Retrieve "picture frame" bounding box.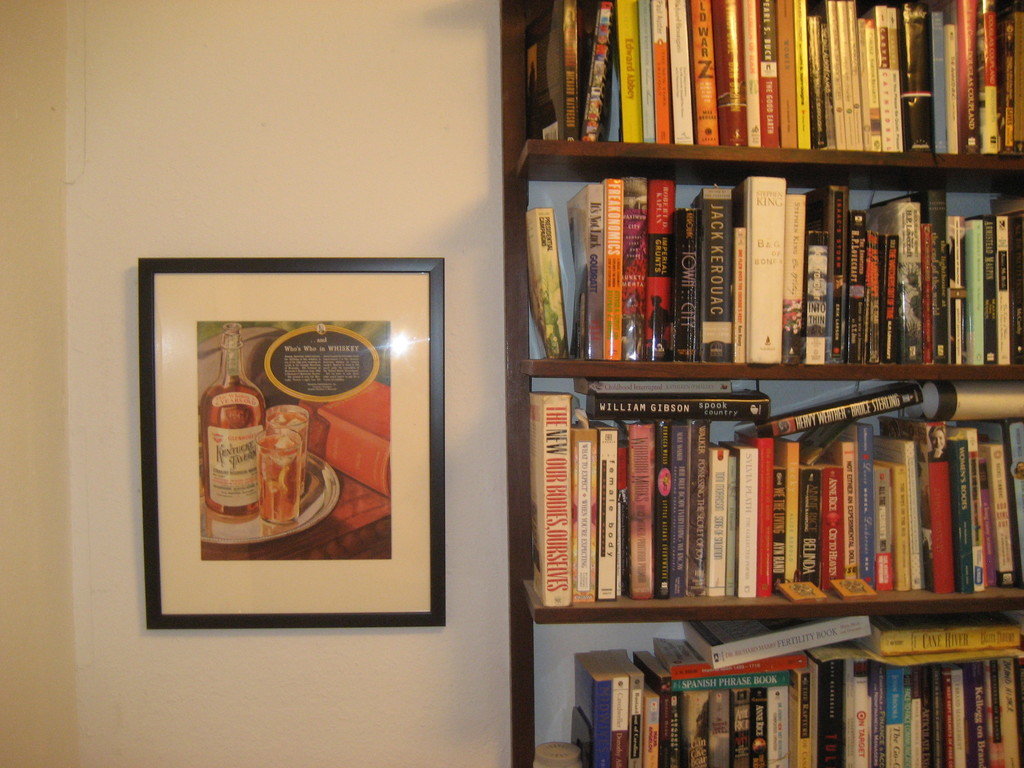
Bounding box: crop(141, 253, 458, 632).
